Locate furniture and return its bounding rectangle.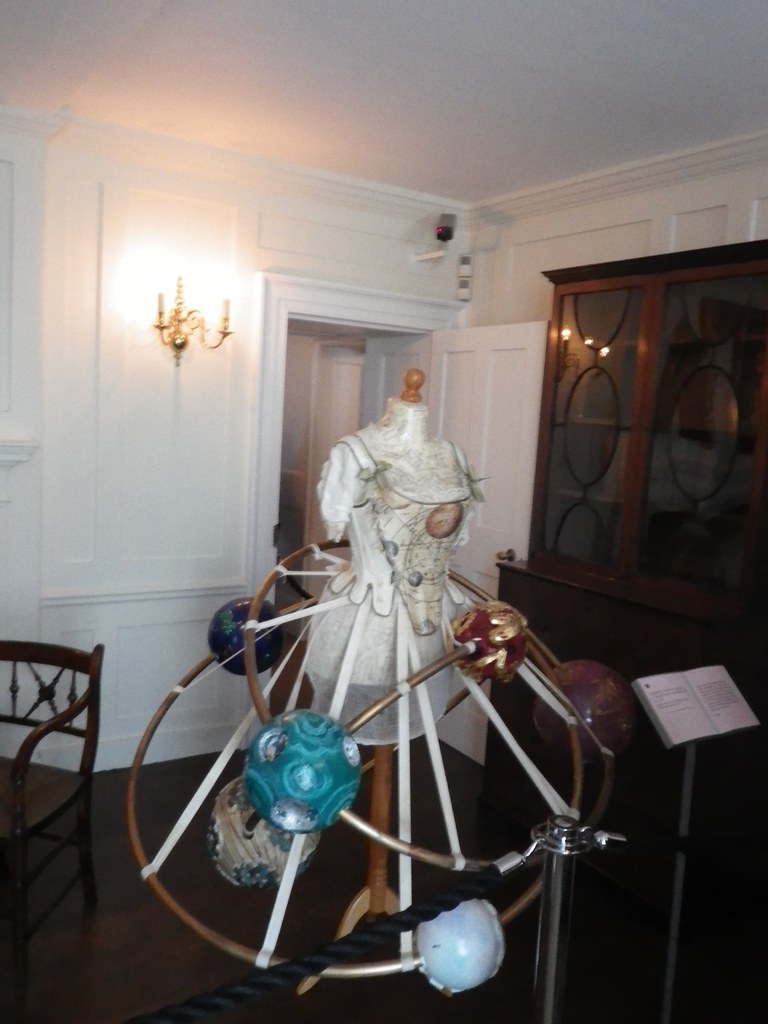
box=[477, 547, 767, 879].
